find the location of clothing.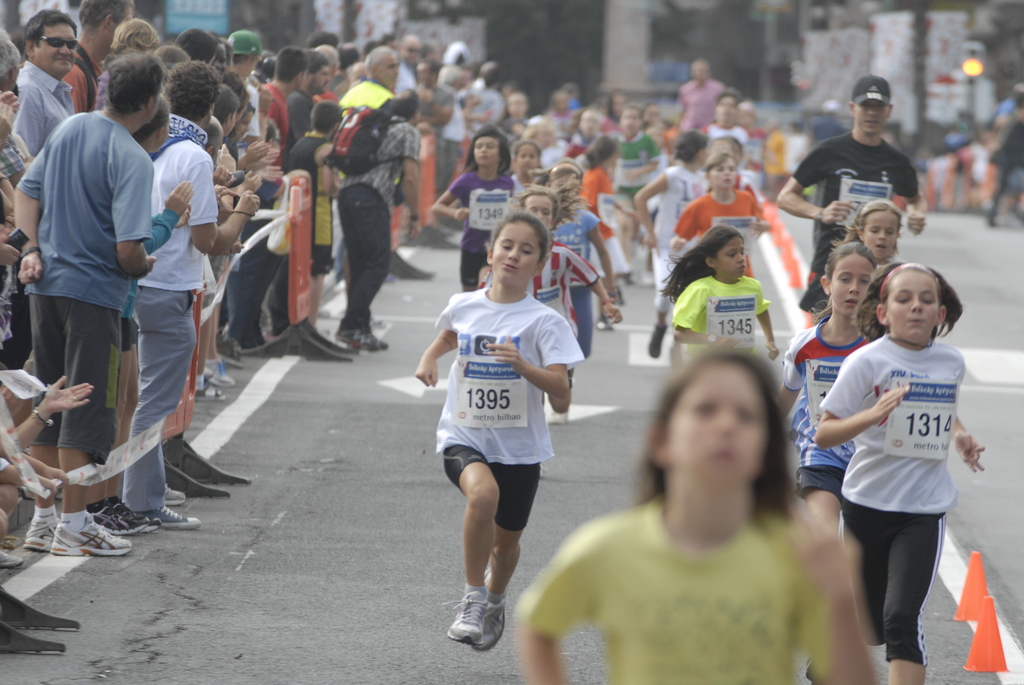
Location: 680 79 728 148.
